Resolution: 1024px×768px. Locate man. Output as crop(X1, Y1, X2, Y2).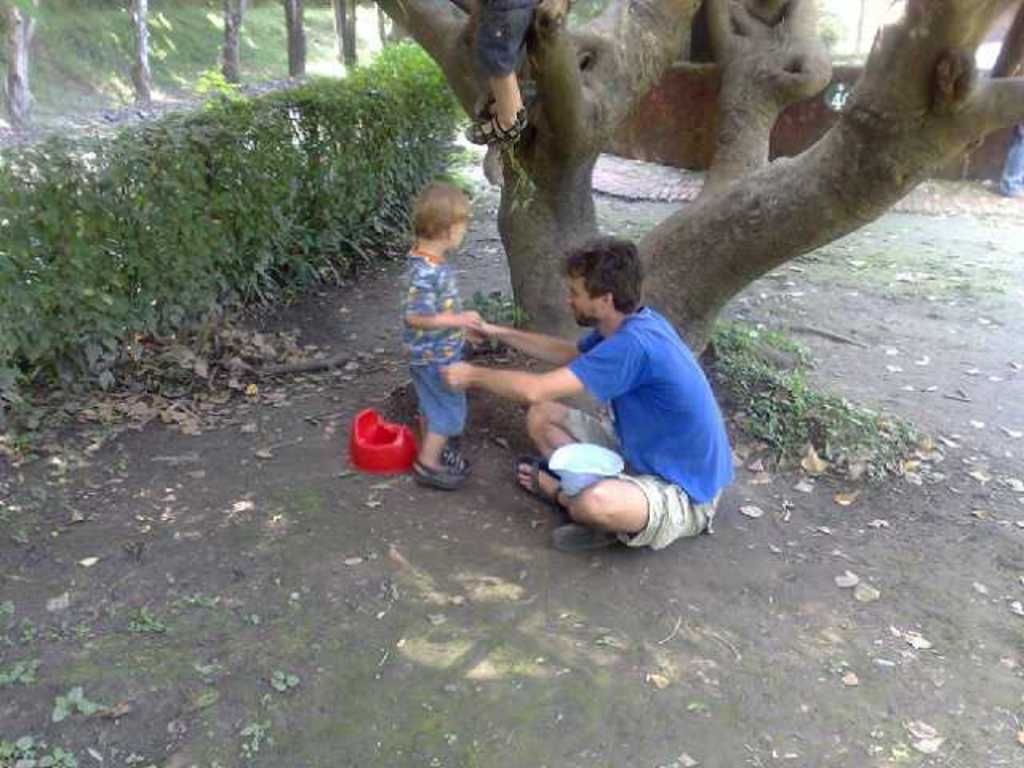
crop(472, 230, 739, 547).
